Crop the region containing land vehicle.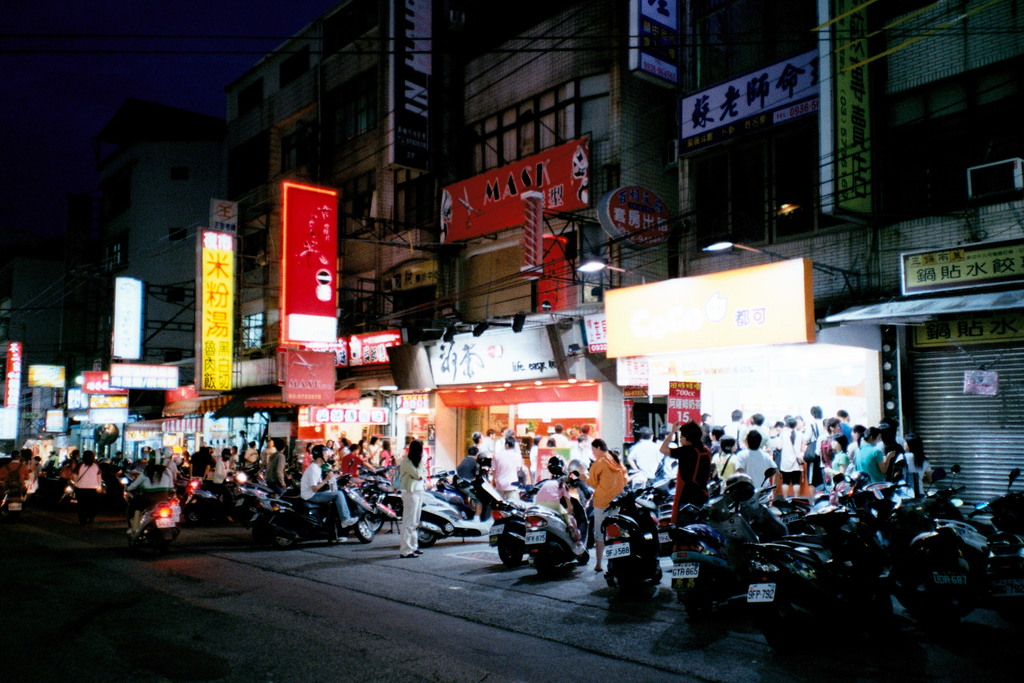
Crop region: {"x1": 415, "y1": 475, "x2": 503, "y2": 547}.
